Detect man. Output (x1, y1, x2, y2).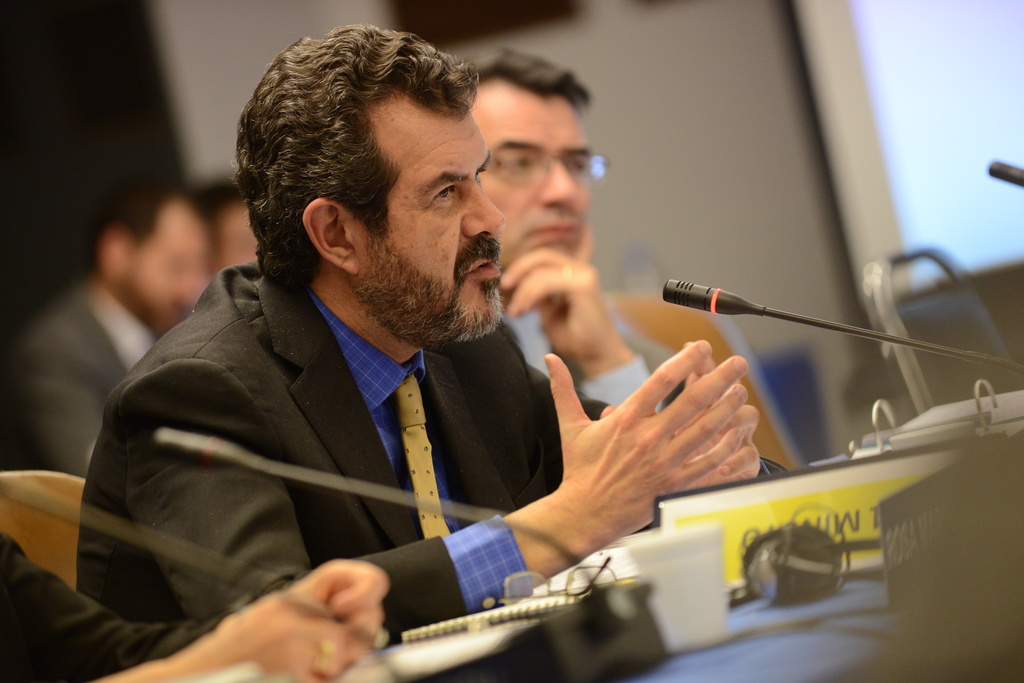
(449, 49, 783, 466).
